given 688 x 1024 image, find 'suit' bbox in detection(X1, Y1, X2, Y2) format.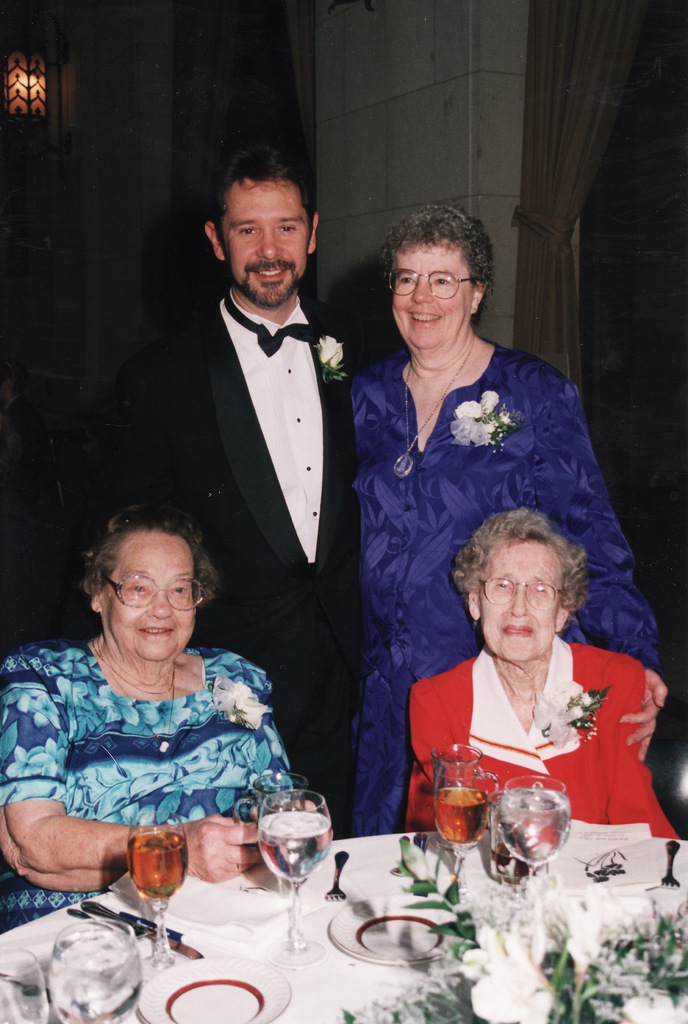
detection(129, 194, 383, 727).
